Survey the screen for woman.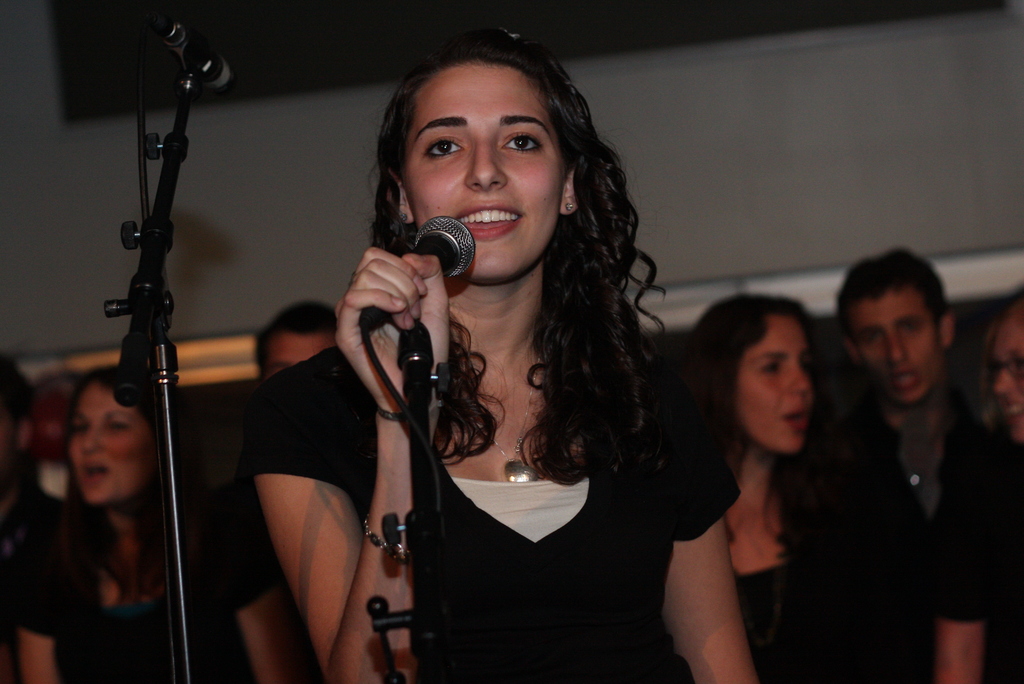
Survey found: bbox=(984, 293, 1023, 450).
